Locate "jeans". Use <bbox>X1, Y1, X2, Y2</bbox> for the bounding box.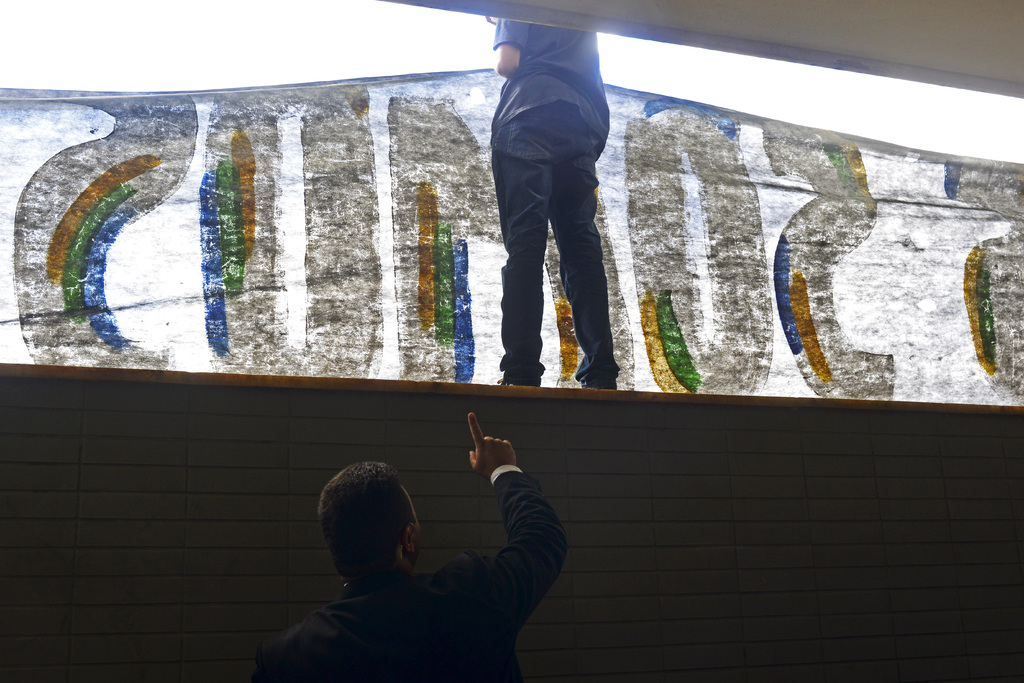
<bbox>497, 92, 620, 397</bbox>.
